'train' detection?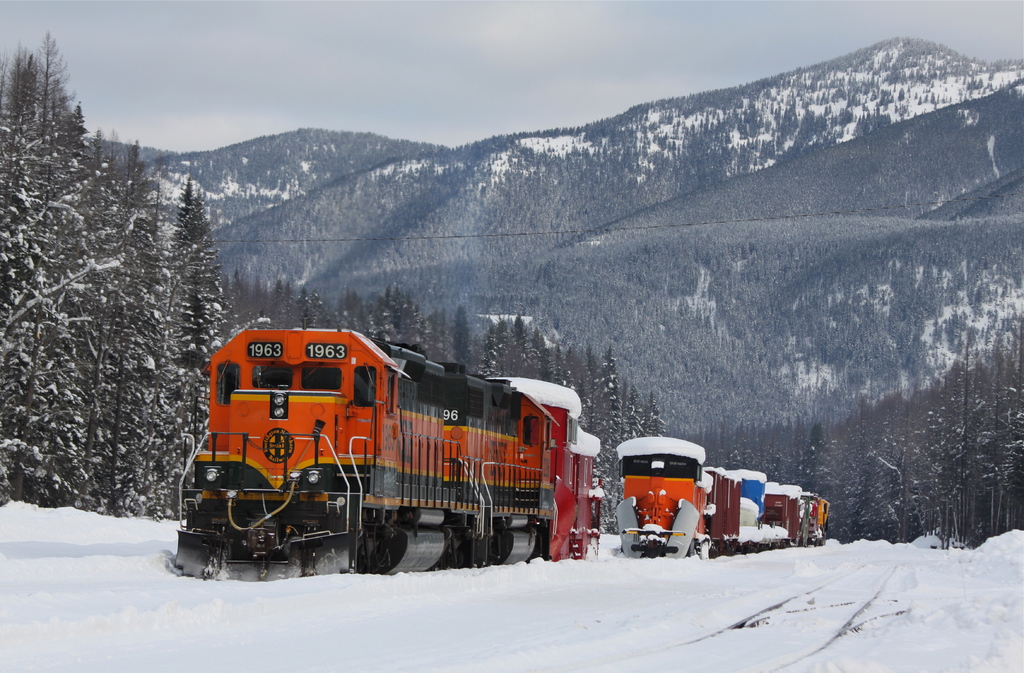
<region>168, 315, 602, 585</region>
